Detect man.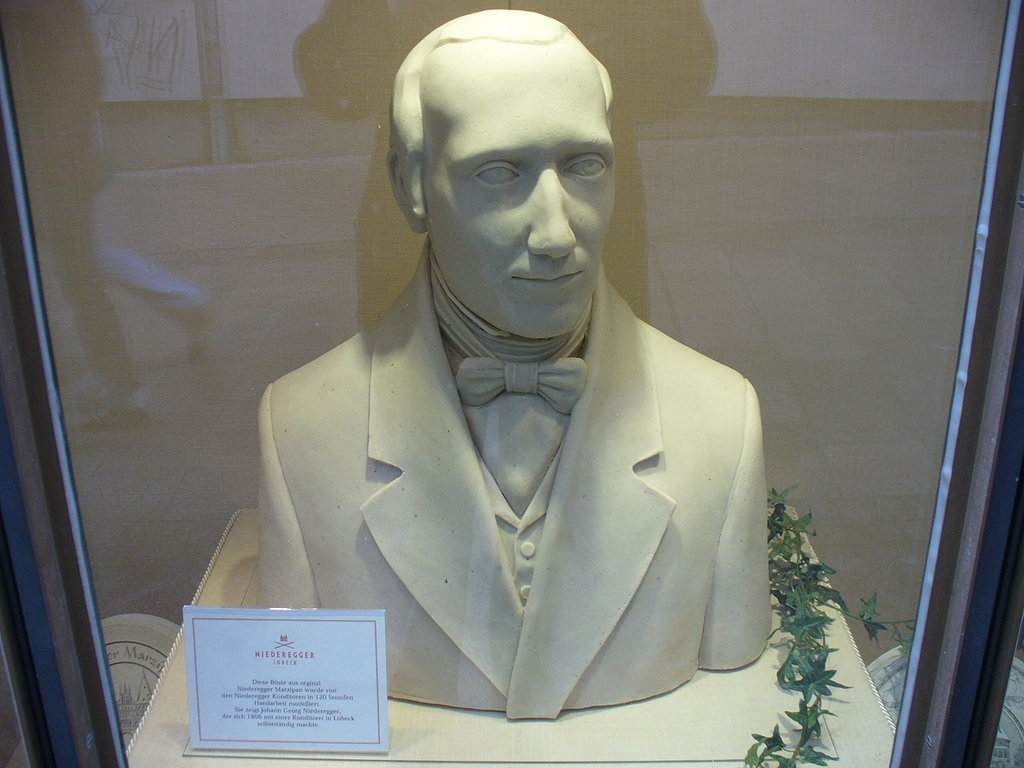
Detected at pyautogui.locateOnScreen(355, 10, 766, 713).
